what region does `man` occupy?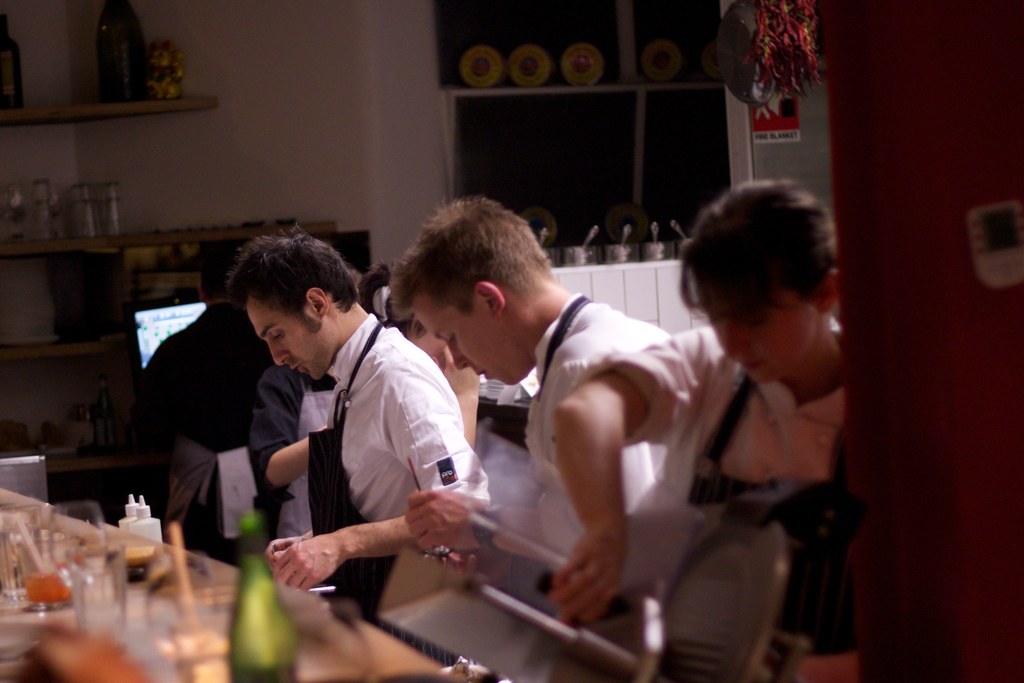
{"left": 224, "top": 220, "right": 476, "bottom": 590}.
